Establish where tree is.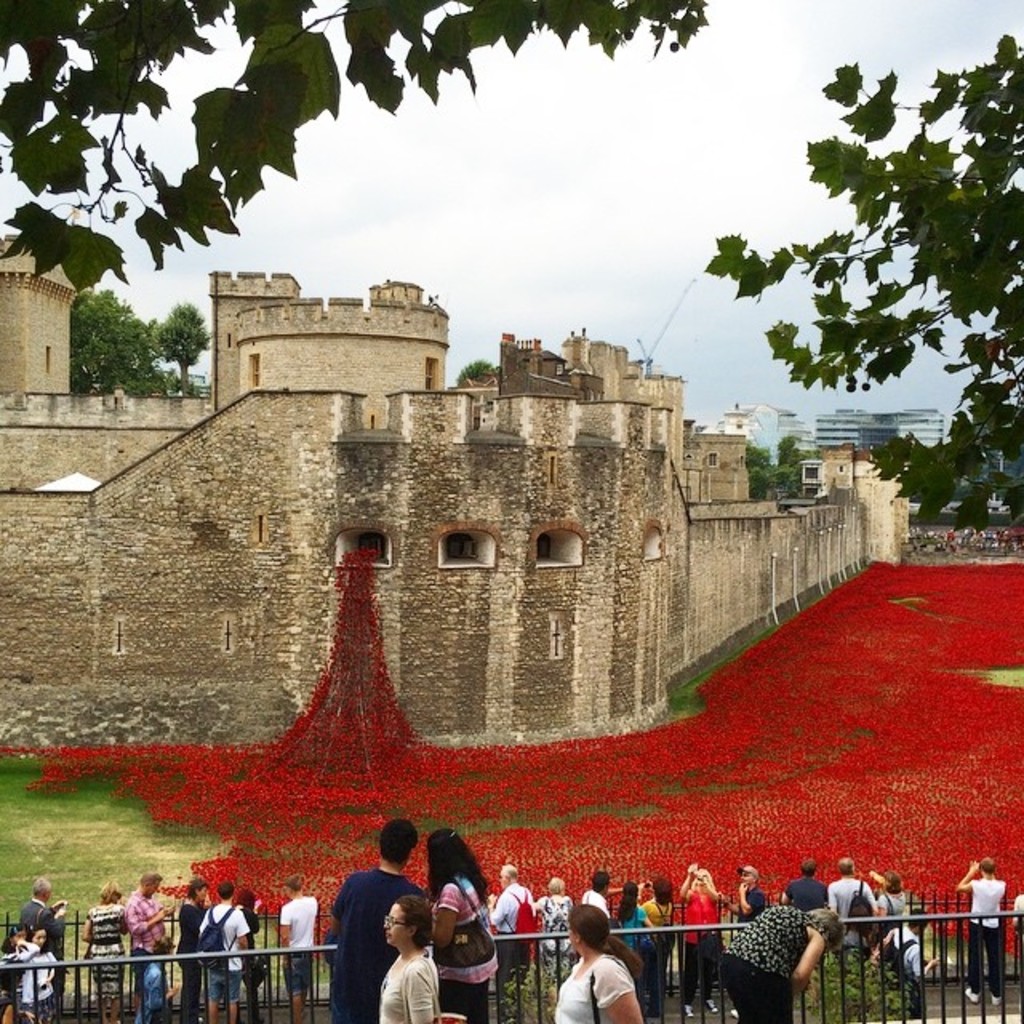
Established at crop(0, 0, 712, 298).
